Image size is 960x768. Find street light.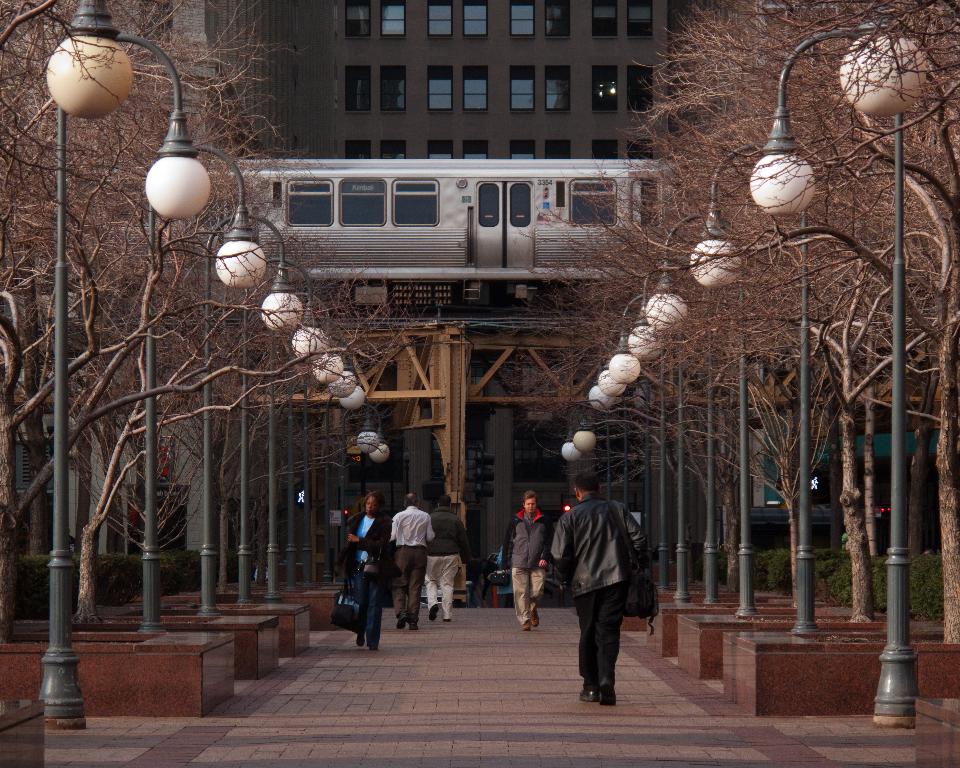
detection(832, 8, 947, 145).
